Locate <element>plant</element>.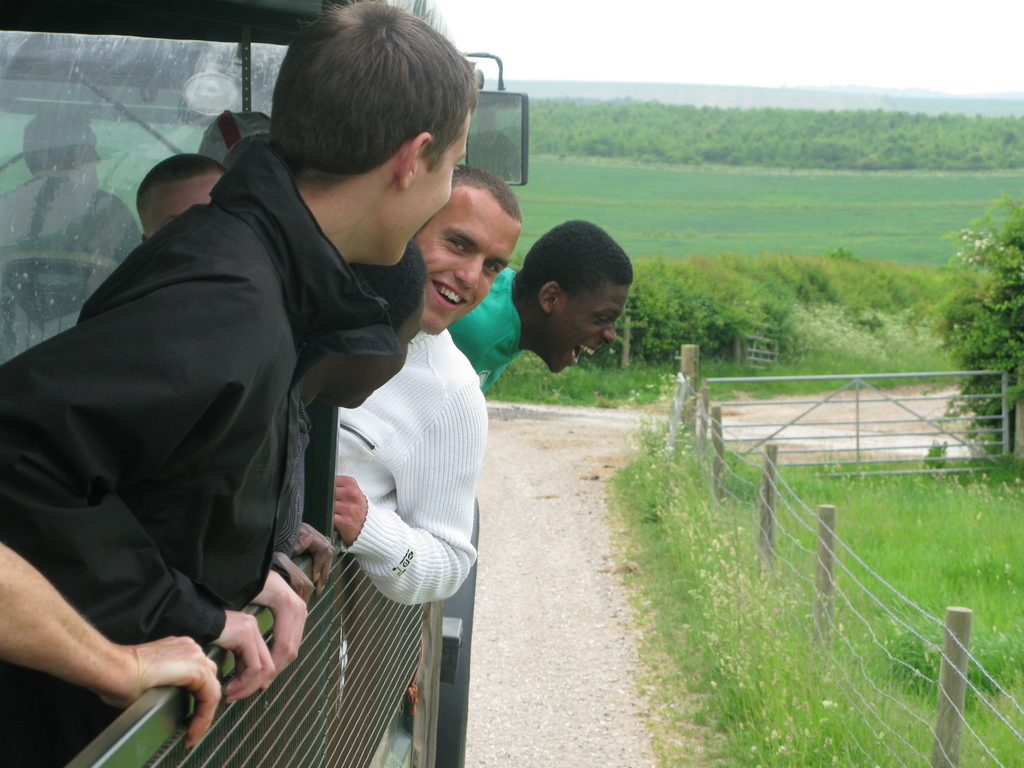
Bounding box: box=[86, 114, 223, 238].
